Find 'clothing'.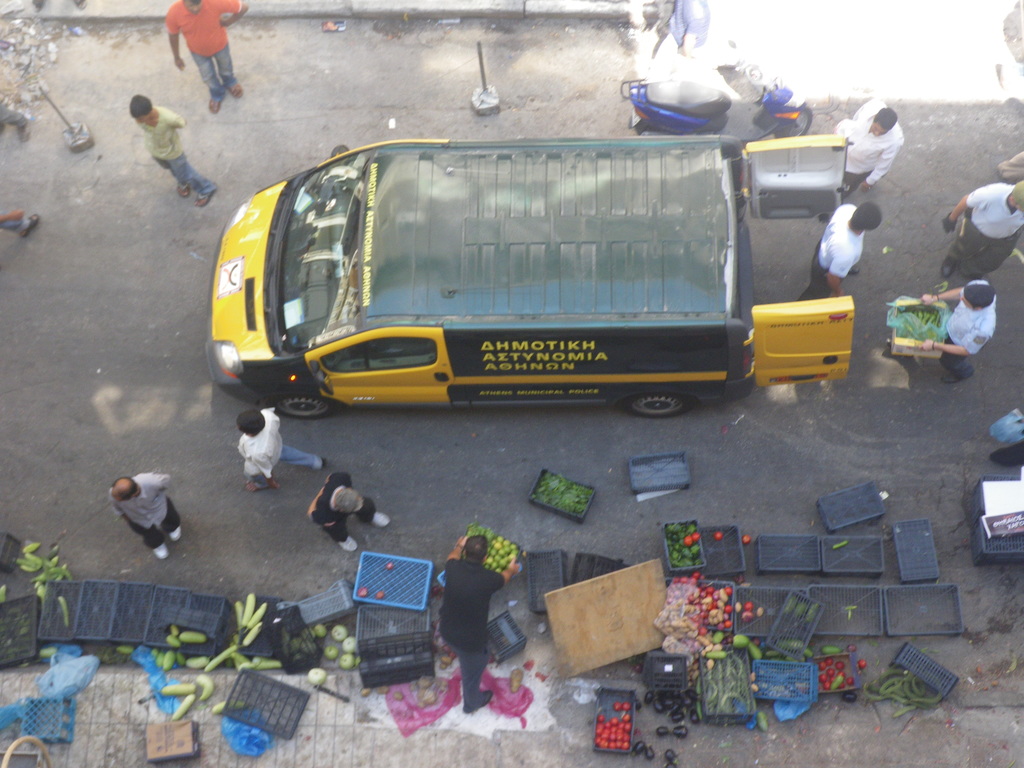
rect(168, 2, 243, 100).
